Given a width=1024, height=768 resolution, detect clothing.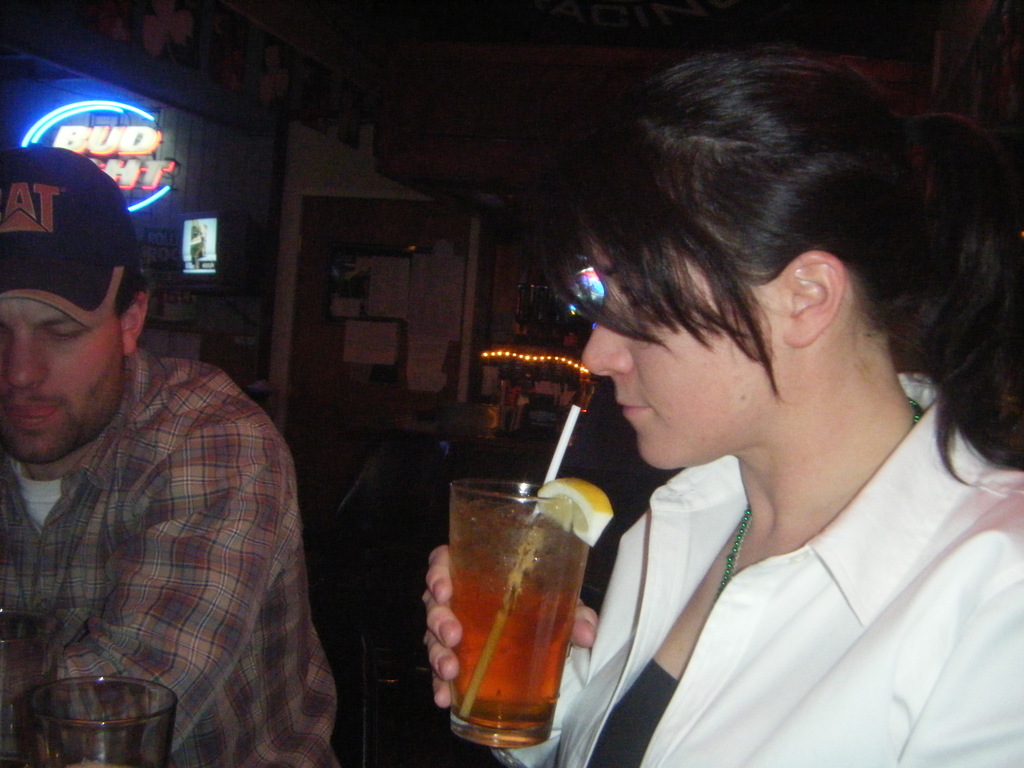
<bbox>488, 369, 1023, 767</bbox>.
